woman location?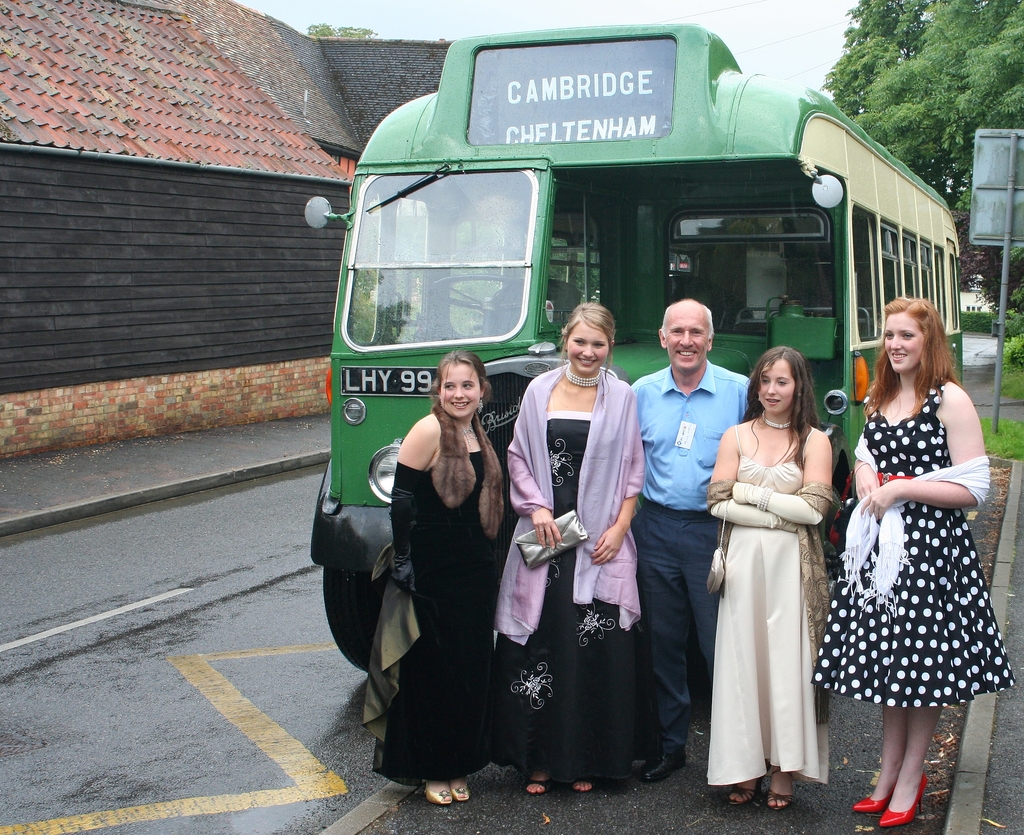
<region>701, 344, 846, 818</region>
